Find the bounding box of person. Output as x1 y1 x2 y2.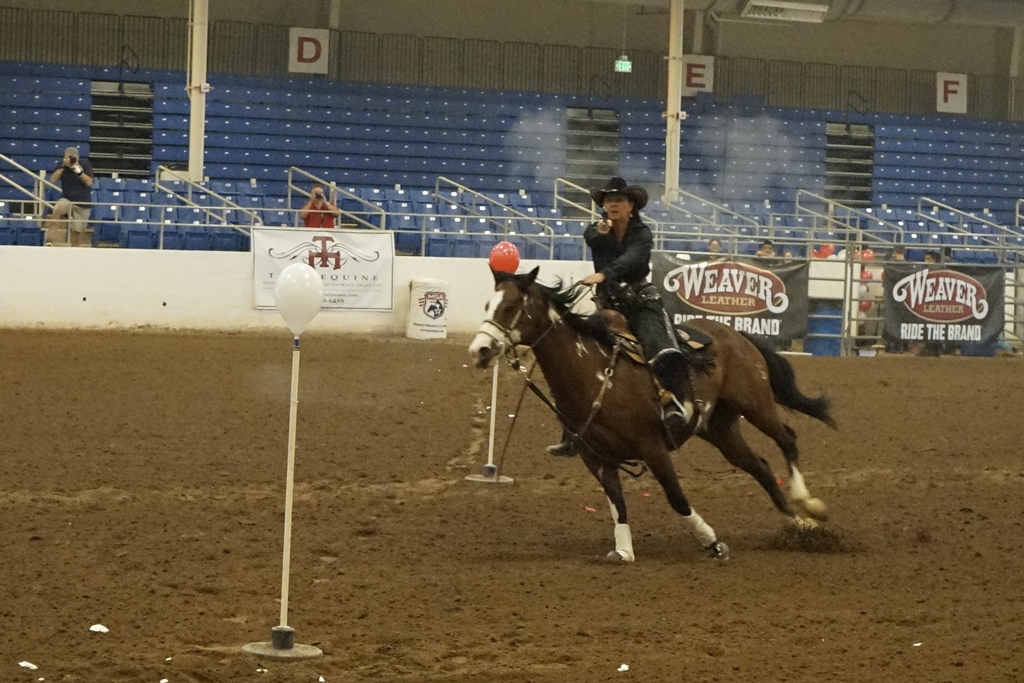
580 169 691 364.
